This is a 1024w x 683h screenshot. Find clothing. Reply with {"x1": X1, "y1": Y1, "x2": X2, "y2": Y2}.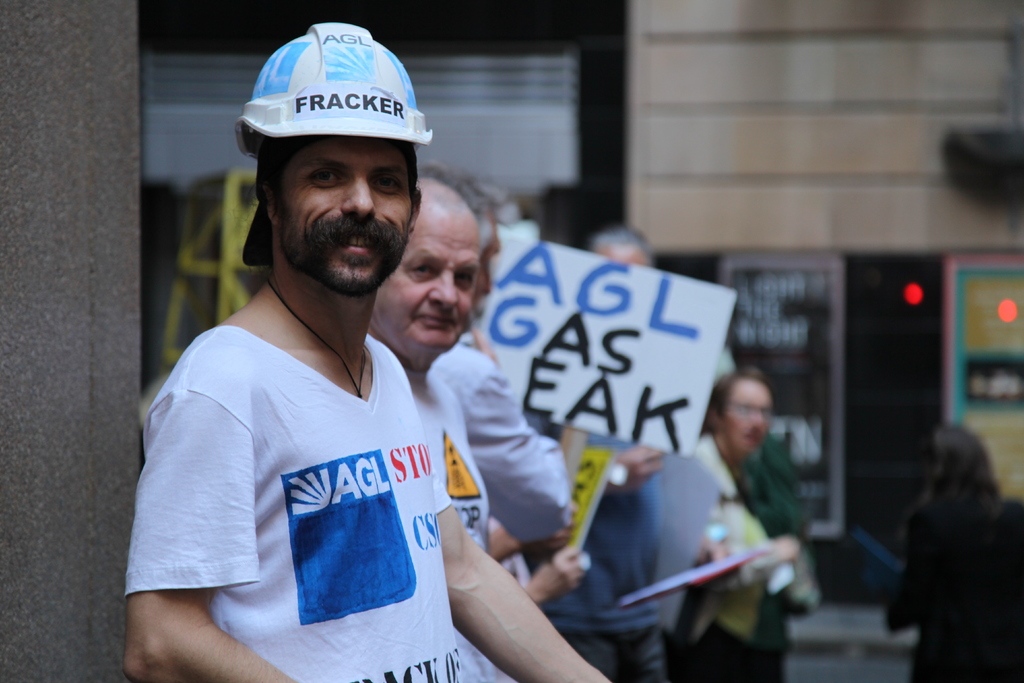
{"x1": 407, "y1": 365, "x2": 520, "y2": 682}.
